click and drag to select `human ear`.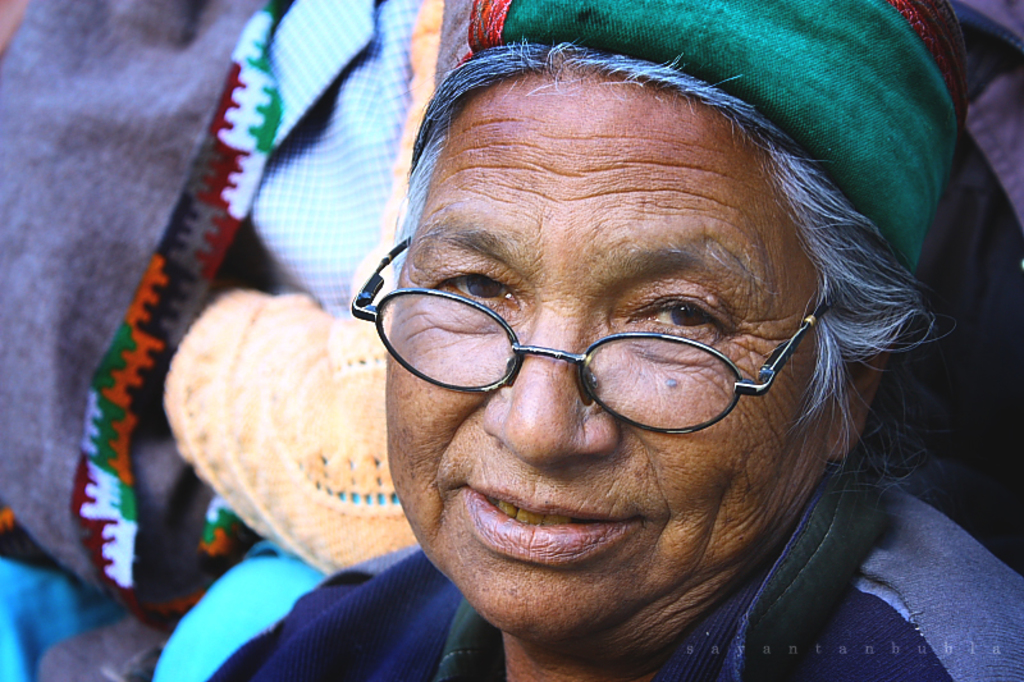
Selection: <region>824, 345, 884, 463</region>.
